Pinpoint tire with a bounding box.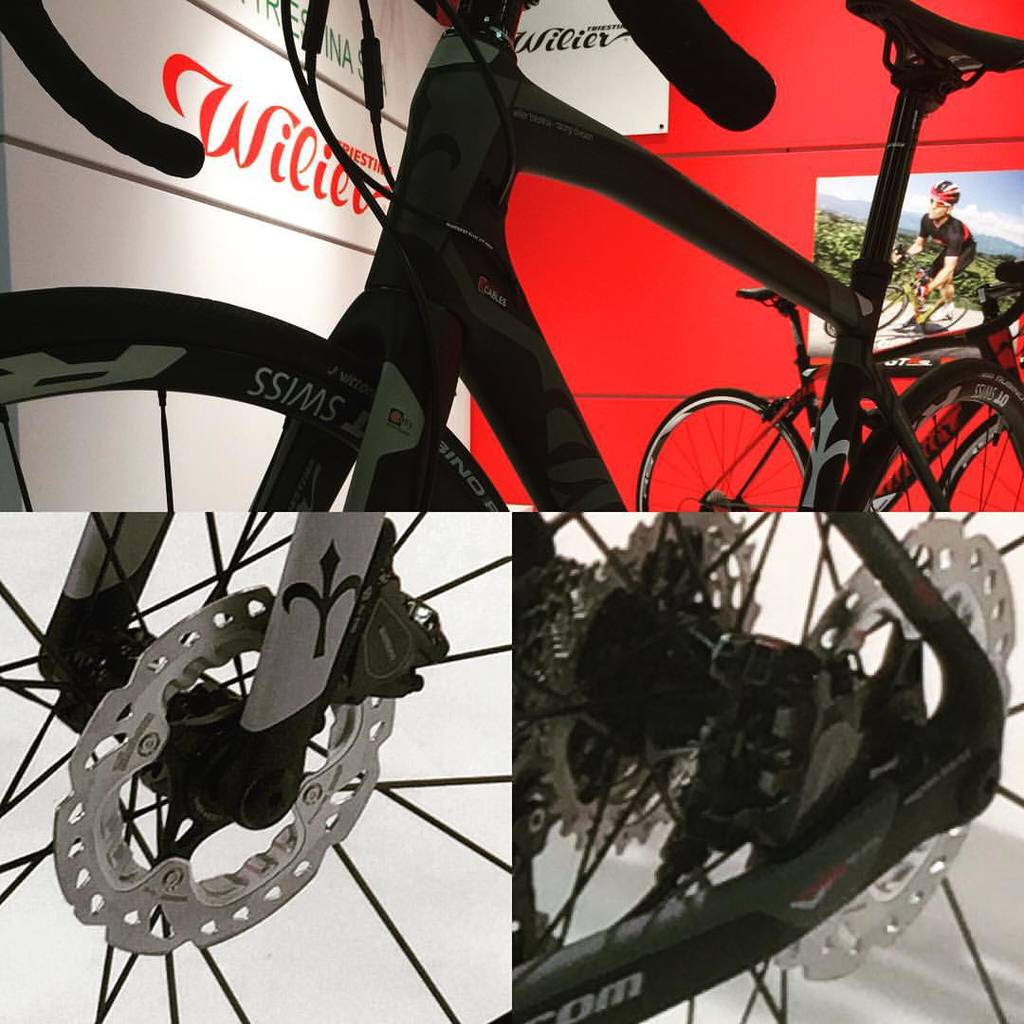
region(516, 514, 1023, 1023).
